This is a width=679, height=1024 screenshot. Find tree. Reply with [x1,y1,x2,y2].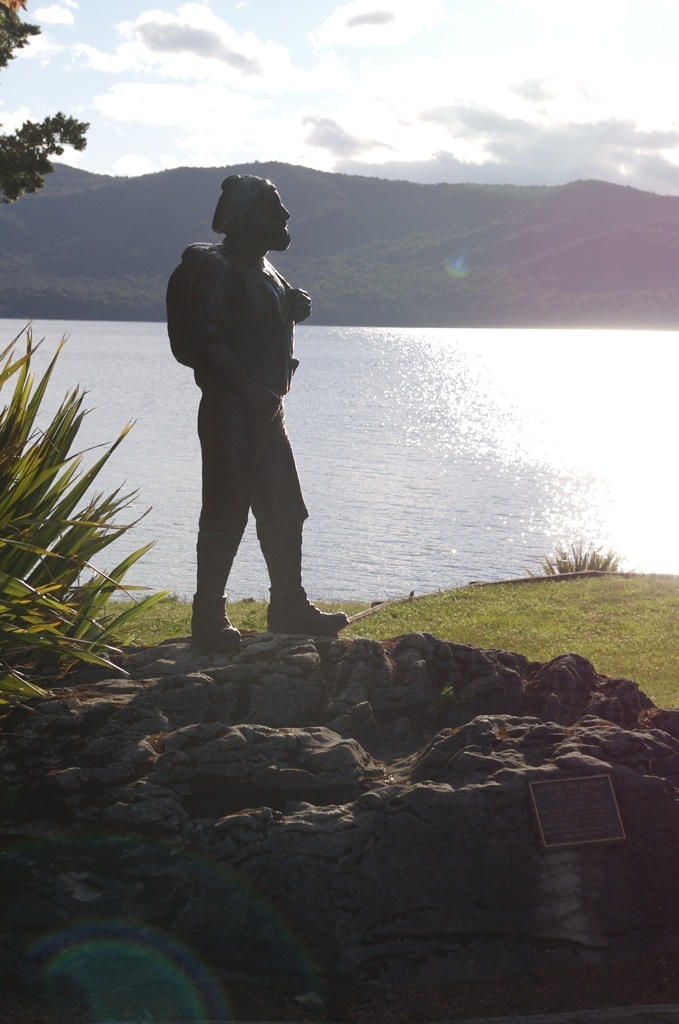
[0,0,87,220].
